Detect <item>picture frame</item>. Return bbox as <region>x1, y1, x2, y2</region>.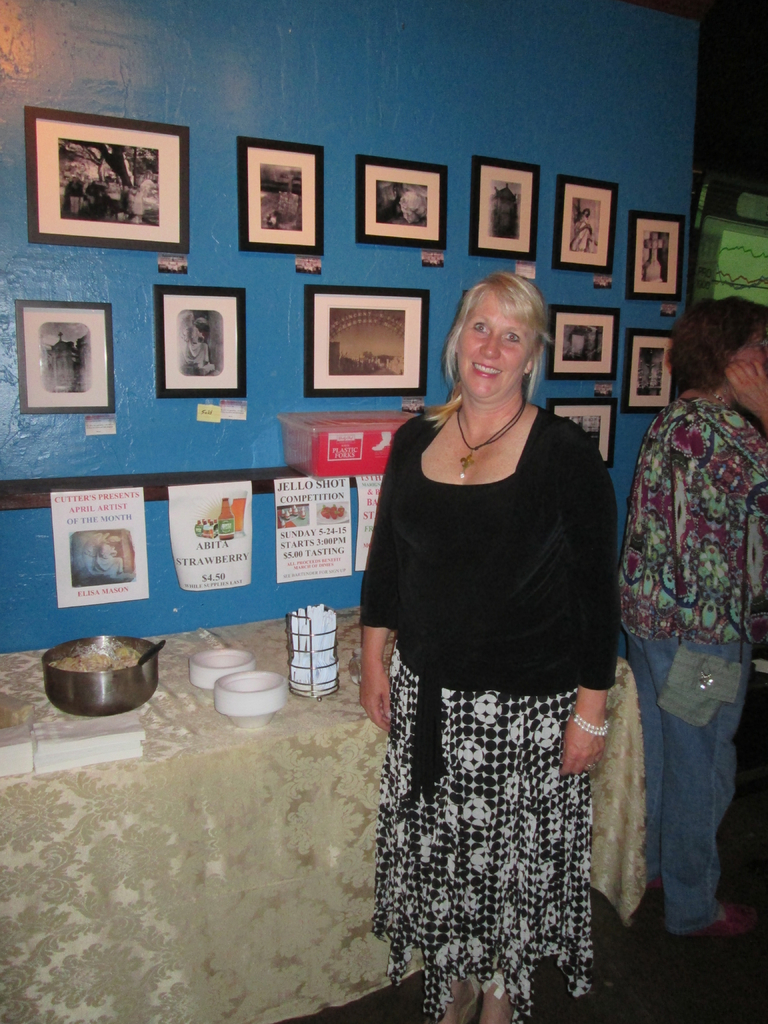
<region>302, 286, 426, 398</region>.
